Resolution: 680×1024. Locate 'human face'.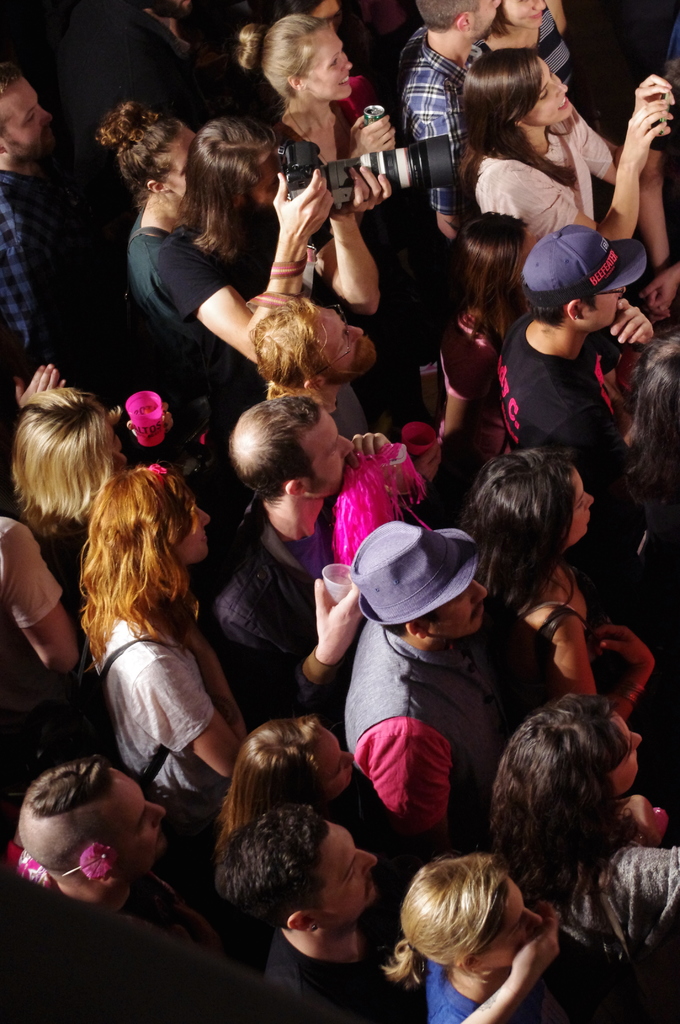
[left=609, top=710, right=644, bottom=794].
